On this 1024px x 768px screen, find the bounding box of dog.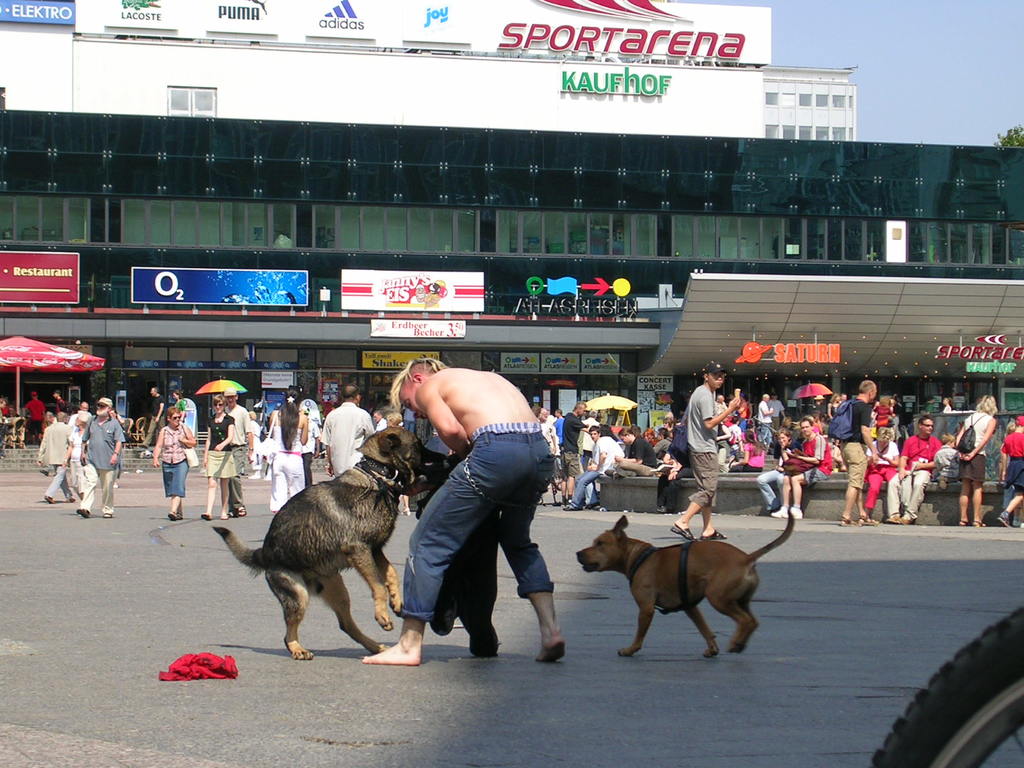
Bounding box: x1=578 y1=506 x2=793 y2=657.
